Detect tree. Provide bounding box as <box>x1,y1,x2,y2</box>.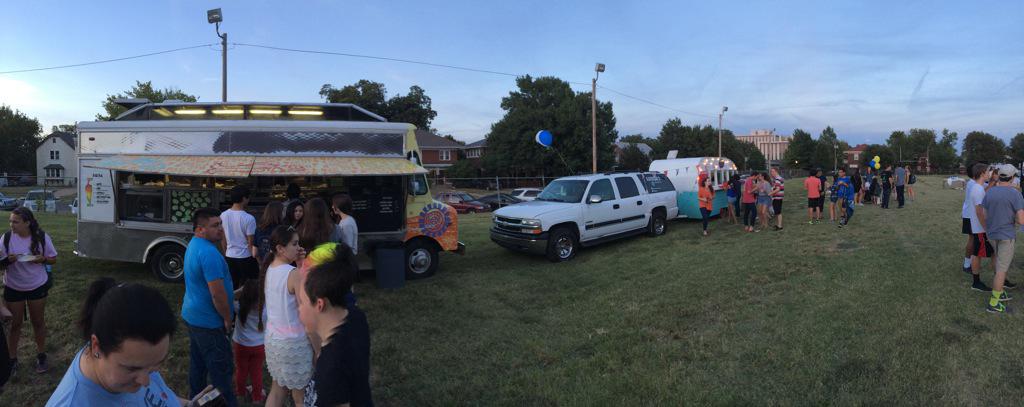
<box>888,137,960,177</box>.
